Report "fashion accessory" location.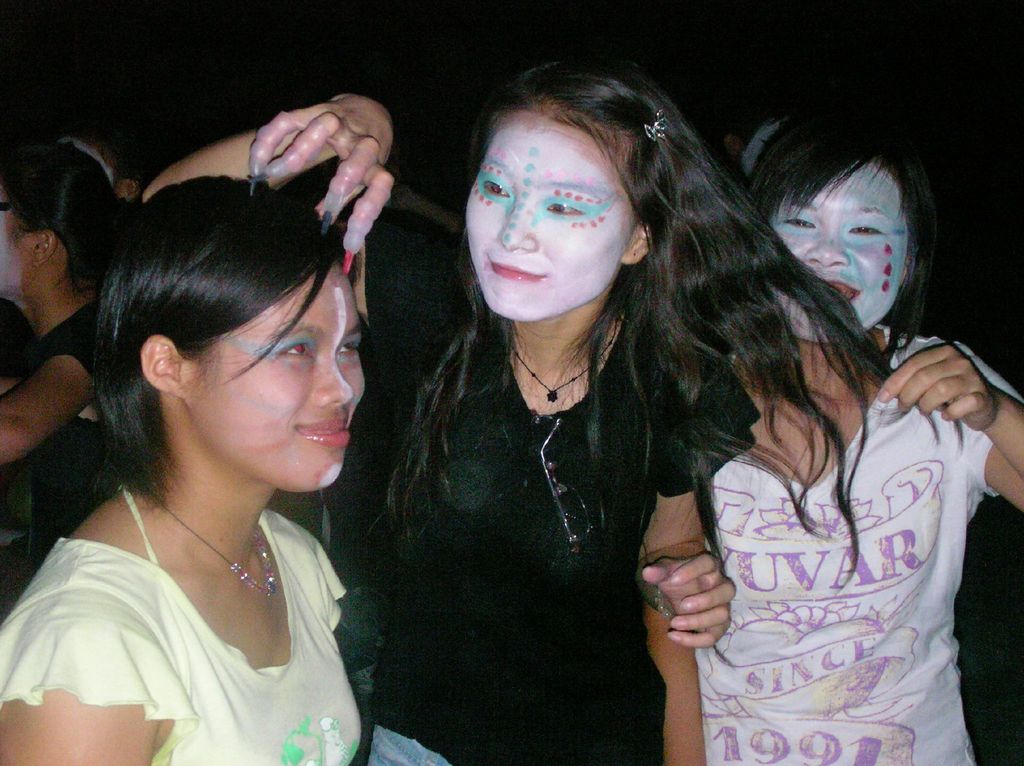
Report: 145,494,274,602.
